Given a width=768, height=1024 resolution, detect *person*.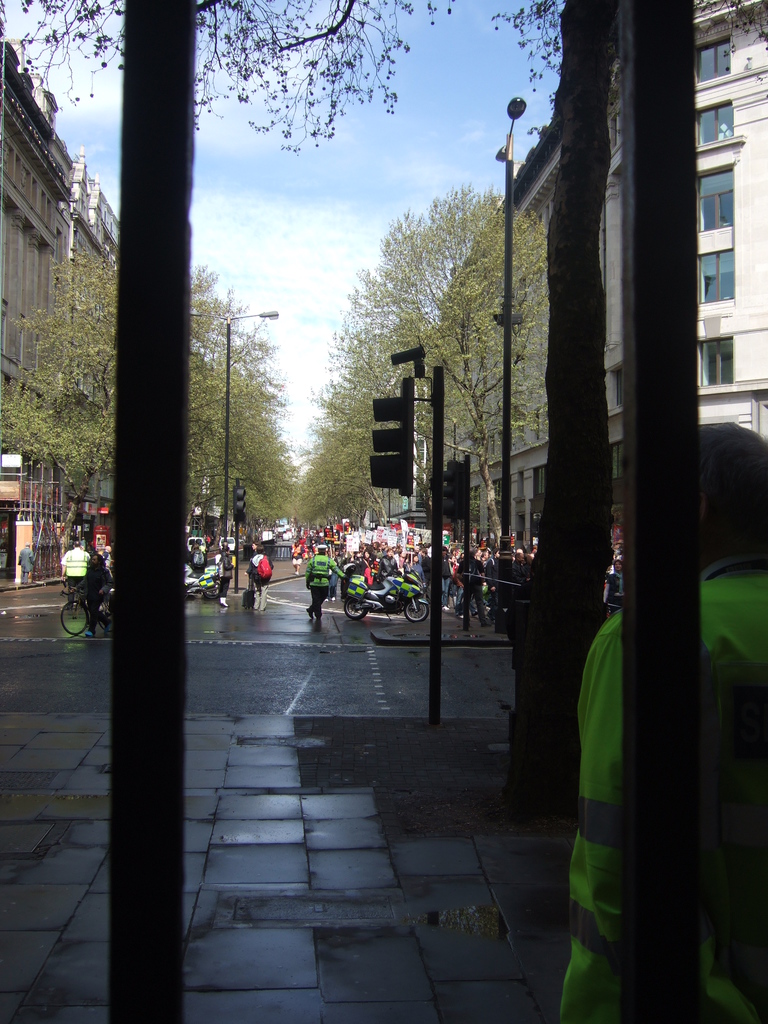
BBox(19, 543, 33, 583).
